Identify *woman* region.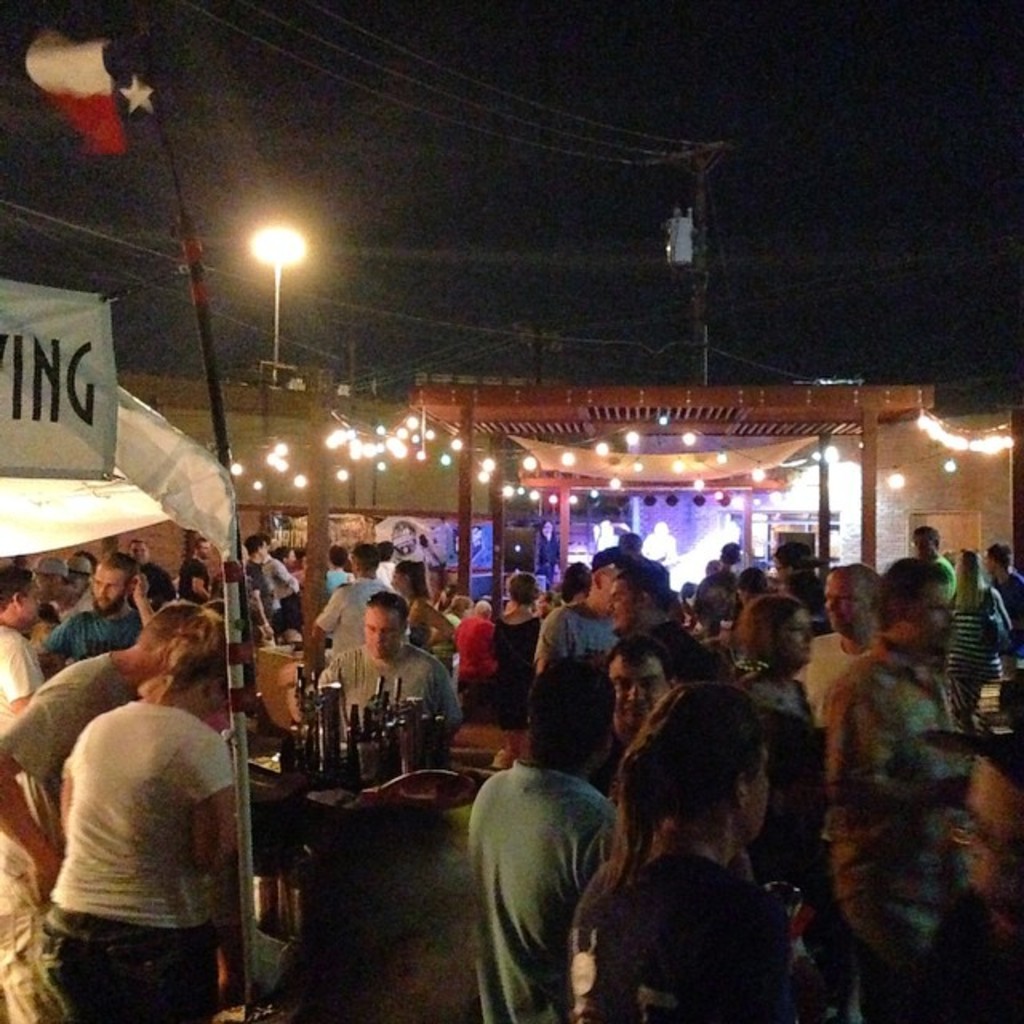
Region: x1=35 y1=602 x2=243 y2=1022.
